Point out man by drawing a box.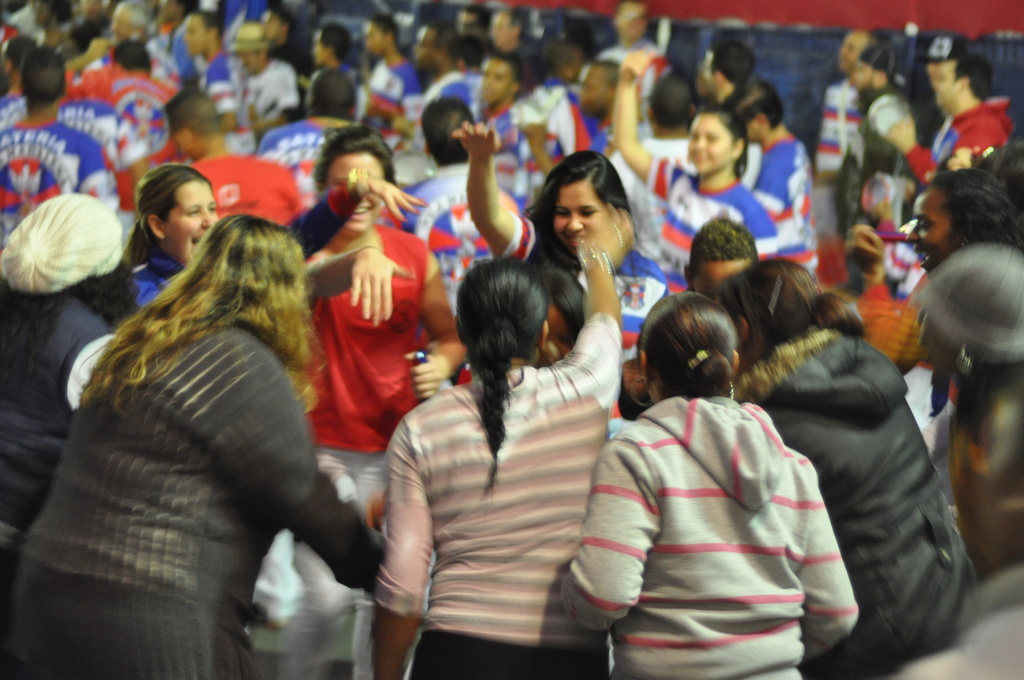
<box>385,97,517,323</box>.
